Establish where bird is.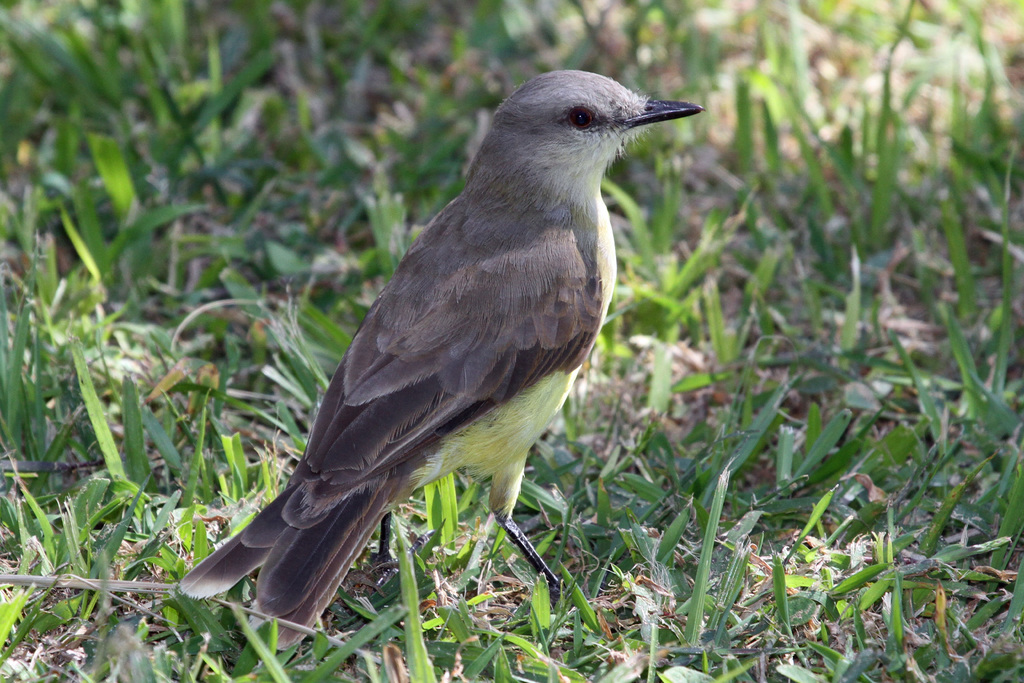
Established at 163:69:703:632.
